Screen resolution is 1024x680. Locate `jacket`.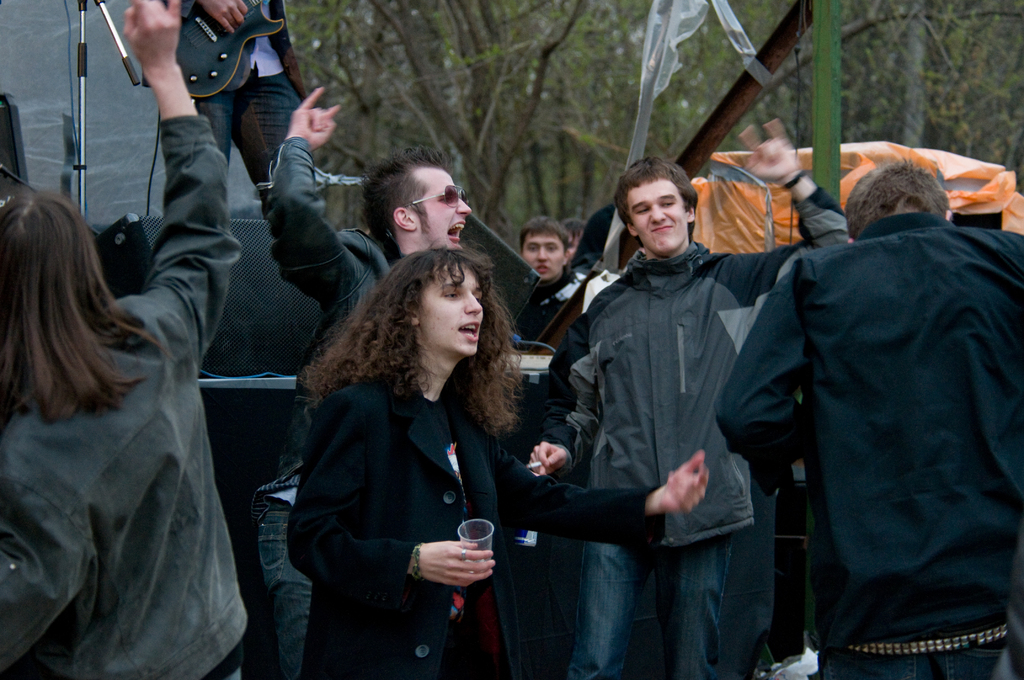
(x1=253, y1=133, x2=513, y2=408).
